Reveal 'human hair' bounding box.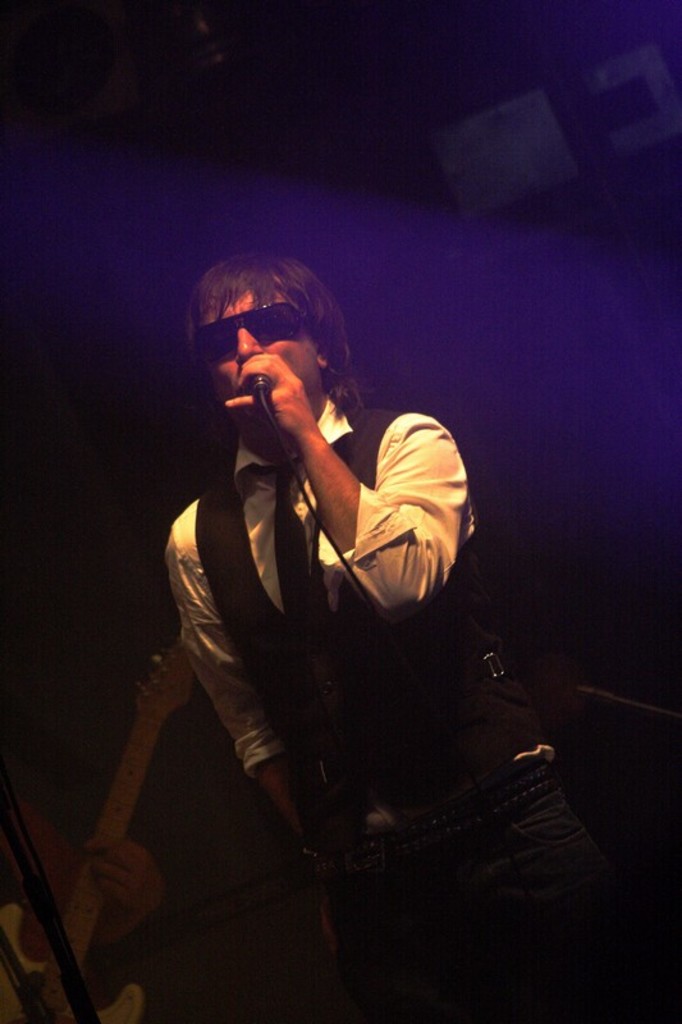
Revealed: 183, 251, 353, 403.
